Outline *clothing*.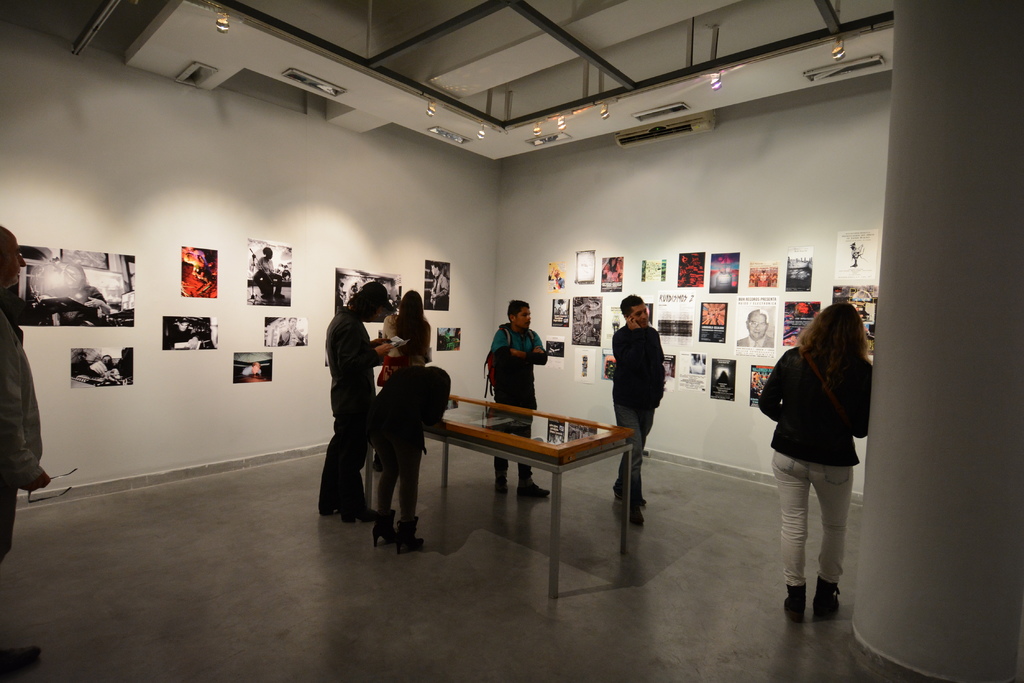
Outline: 282 322 305 344.
